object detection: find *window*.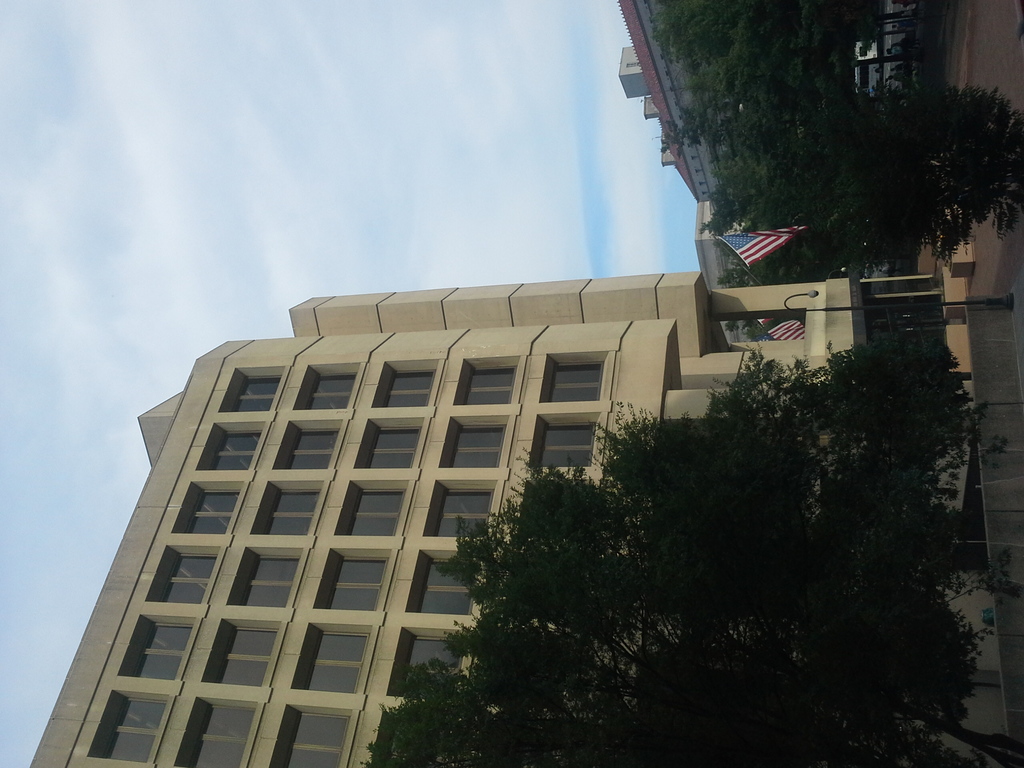
l=250, t=479, r=324, b=537.
